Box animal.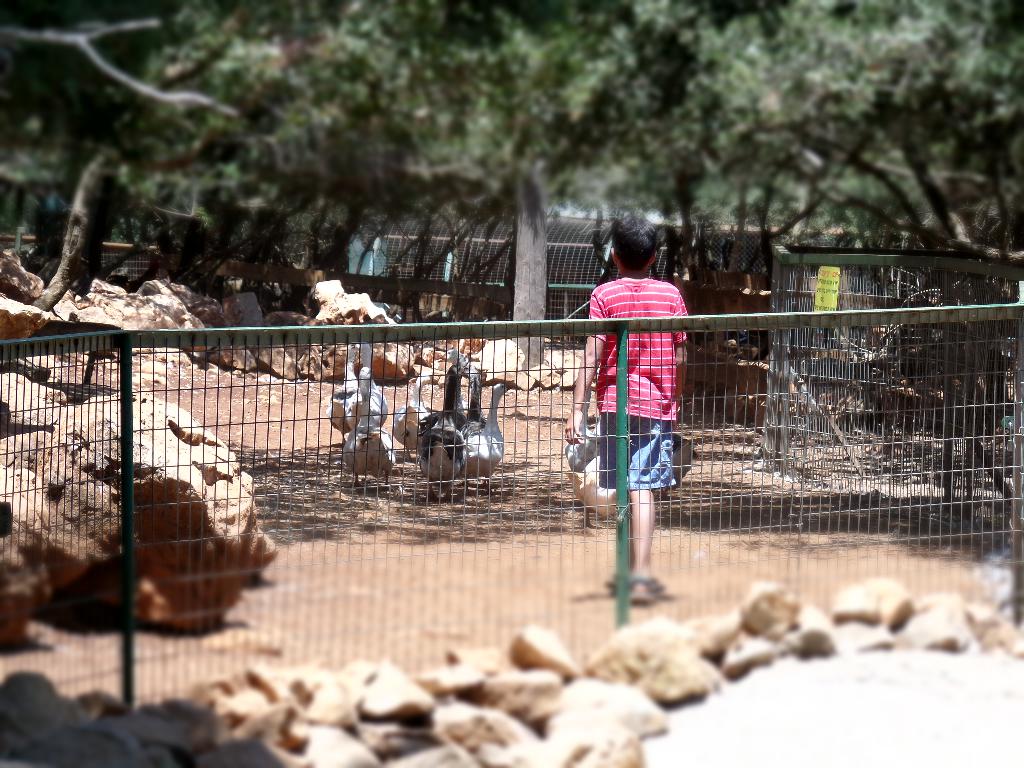
430:369:486:490.
